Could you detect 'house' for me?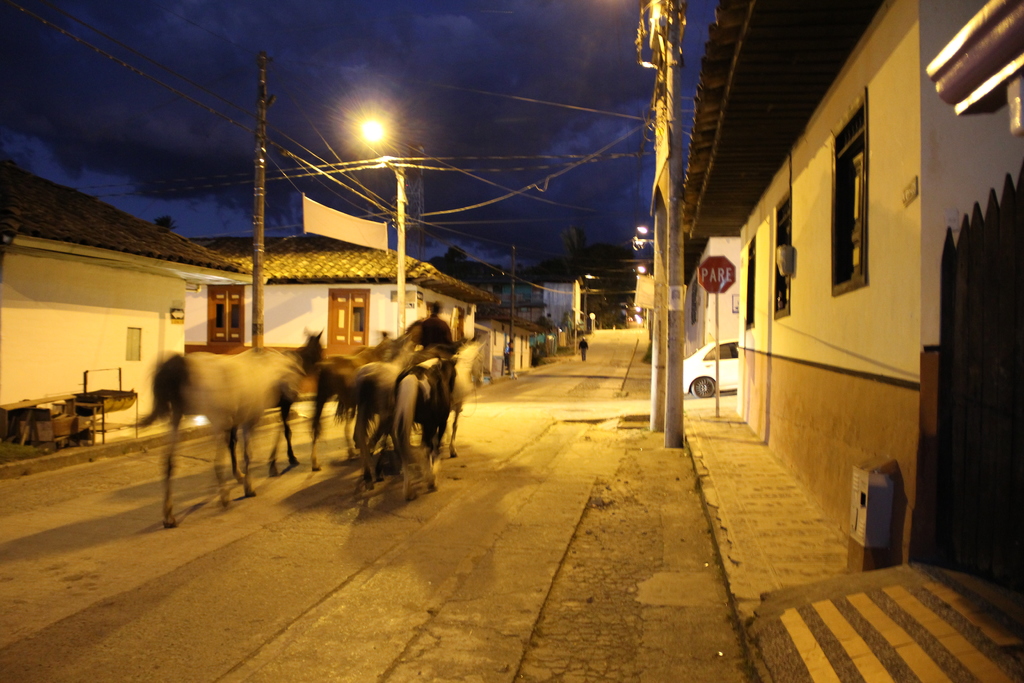
Detection result: 0, 161, 257, 424.
